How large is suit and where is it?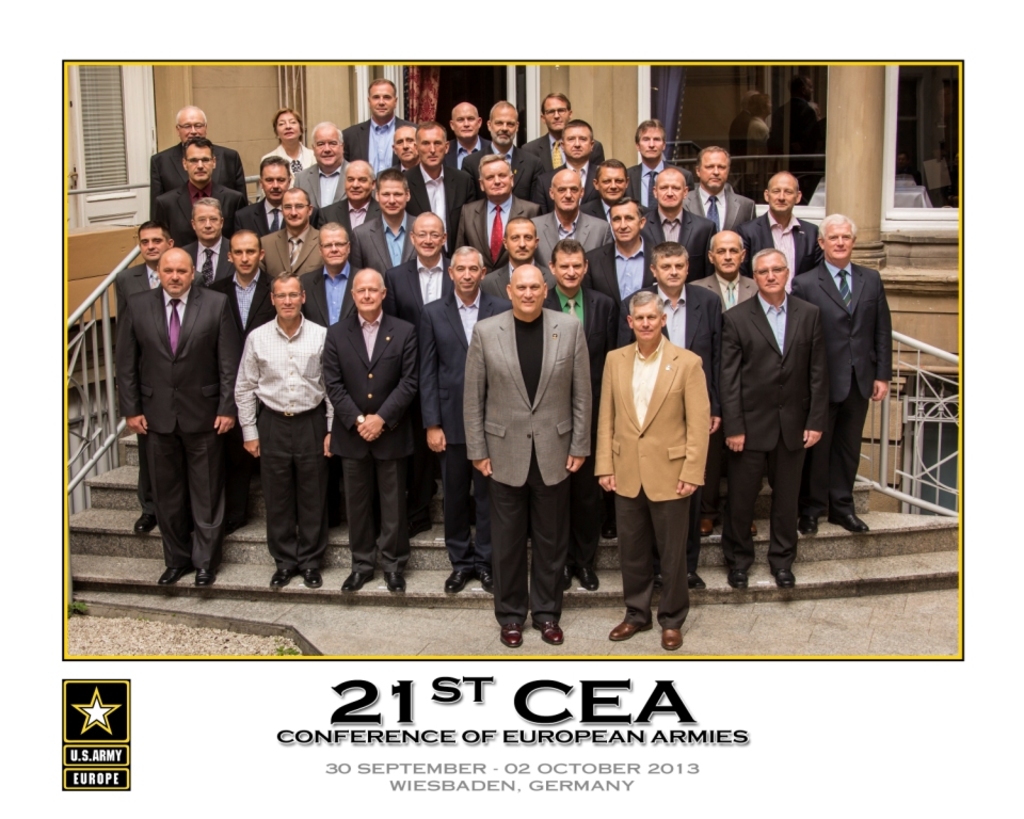
Bounding box: 150/135/247/205.
